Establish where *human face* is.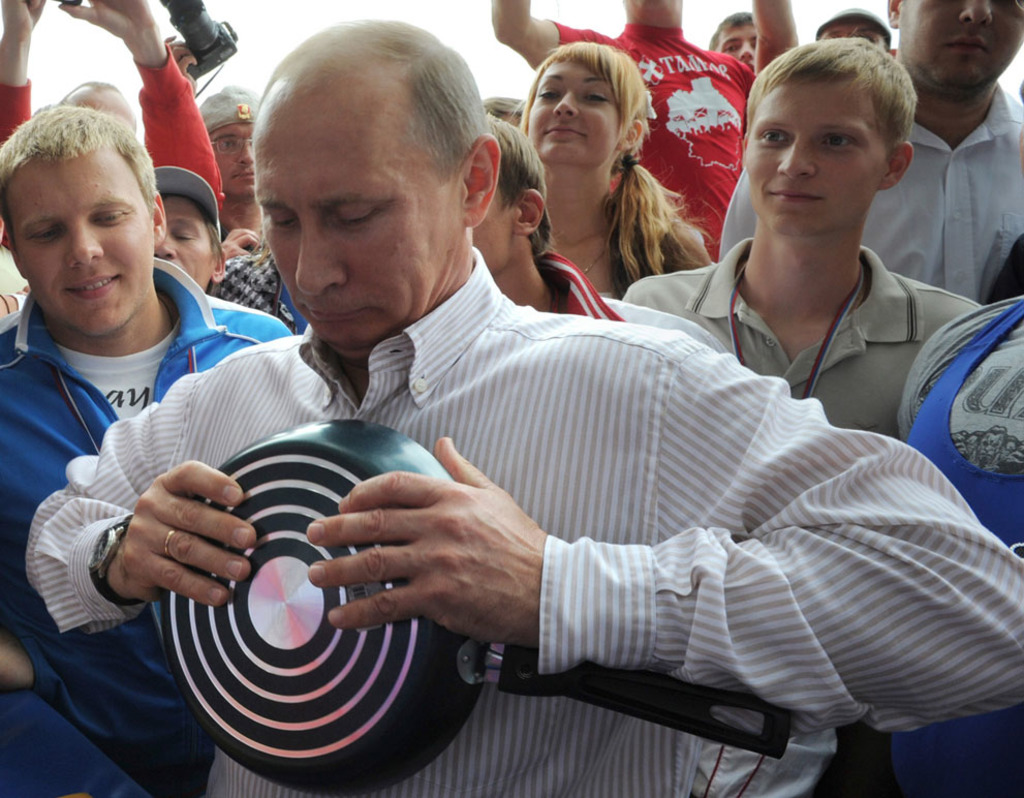
Established at 710, 19, 758, 78.
